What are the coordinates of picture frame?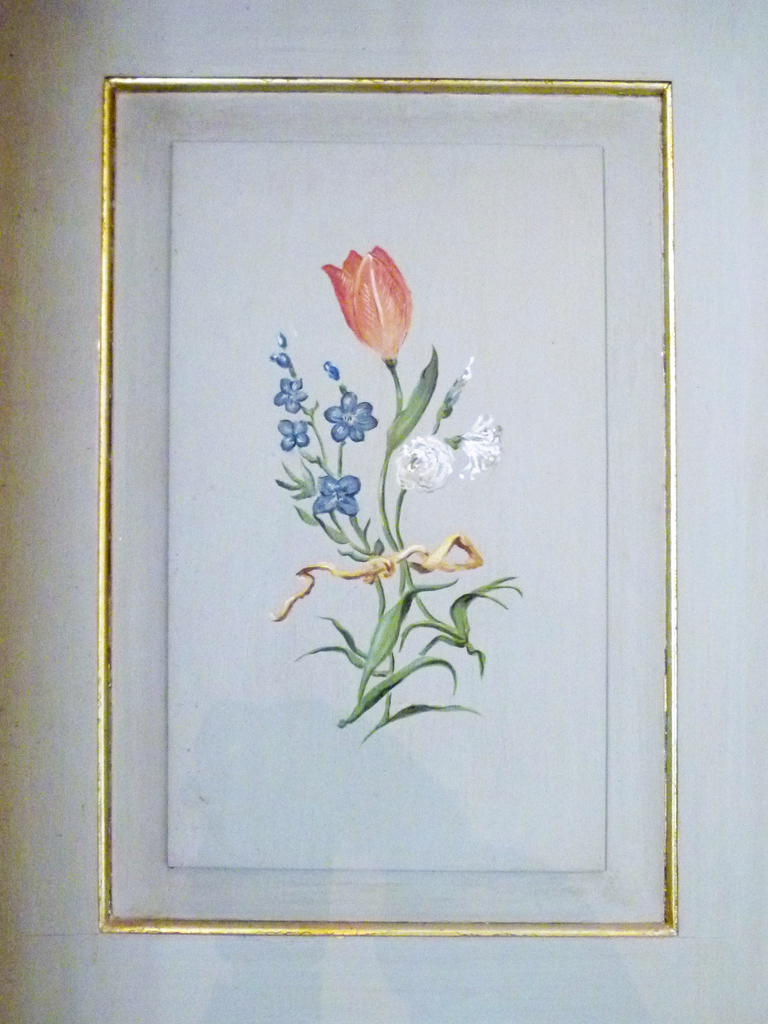
0/1/767/1023.
